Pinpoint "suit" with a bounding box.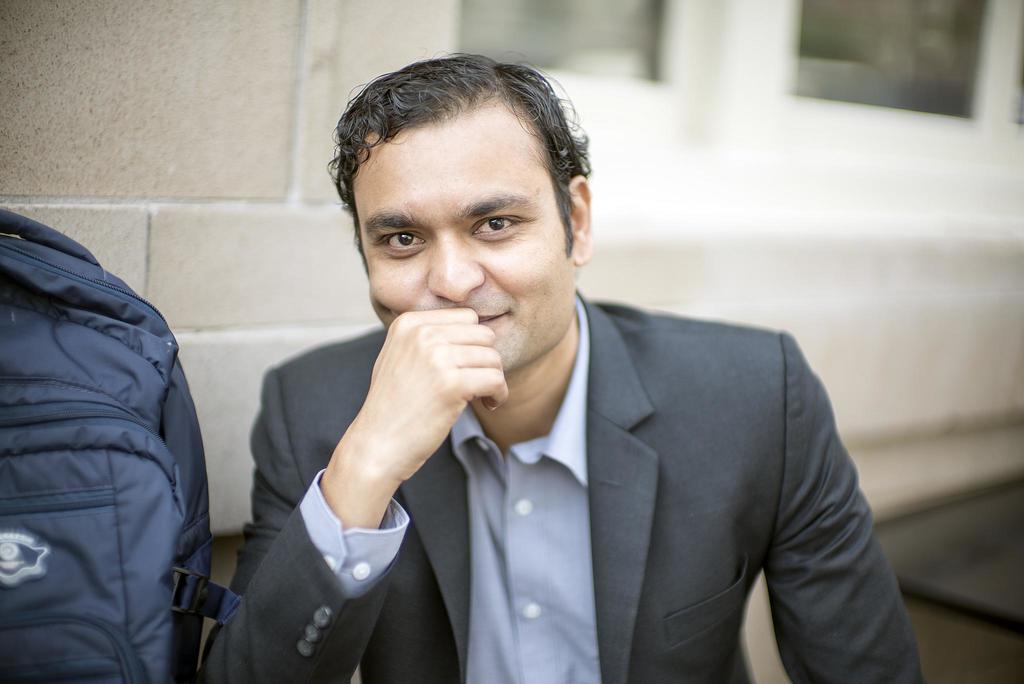
(x1=307, y1=120, x2=867, y2=670).
